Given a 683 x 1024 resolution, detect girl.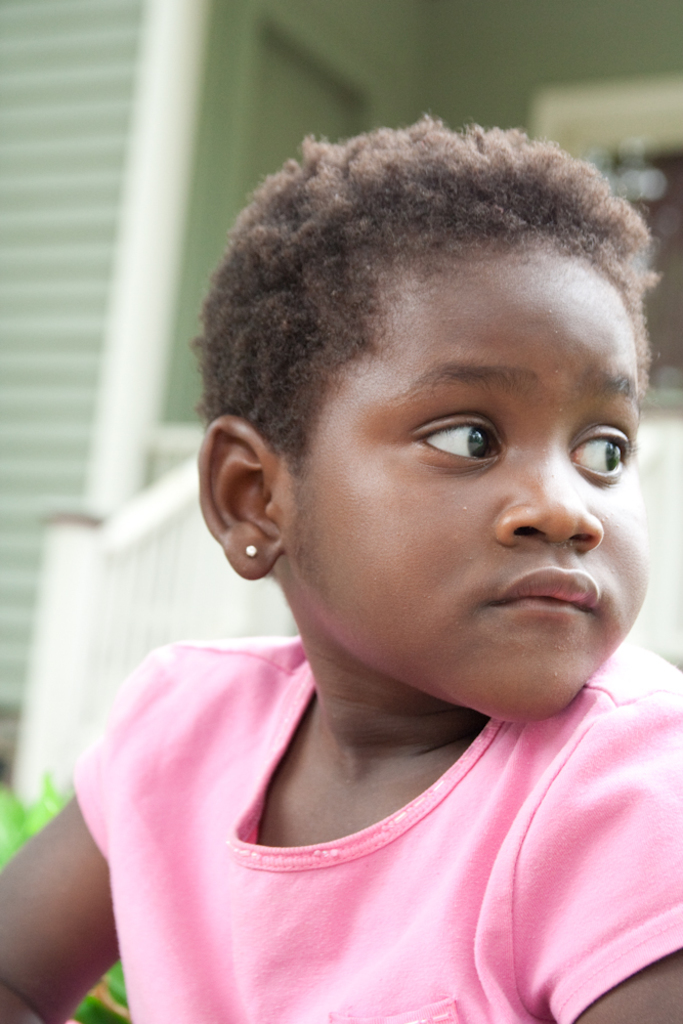
(x1=0, y1=117, x2=682, y2=1023).
